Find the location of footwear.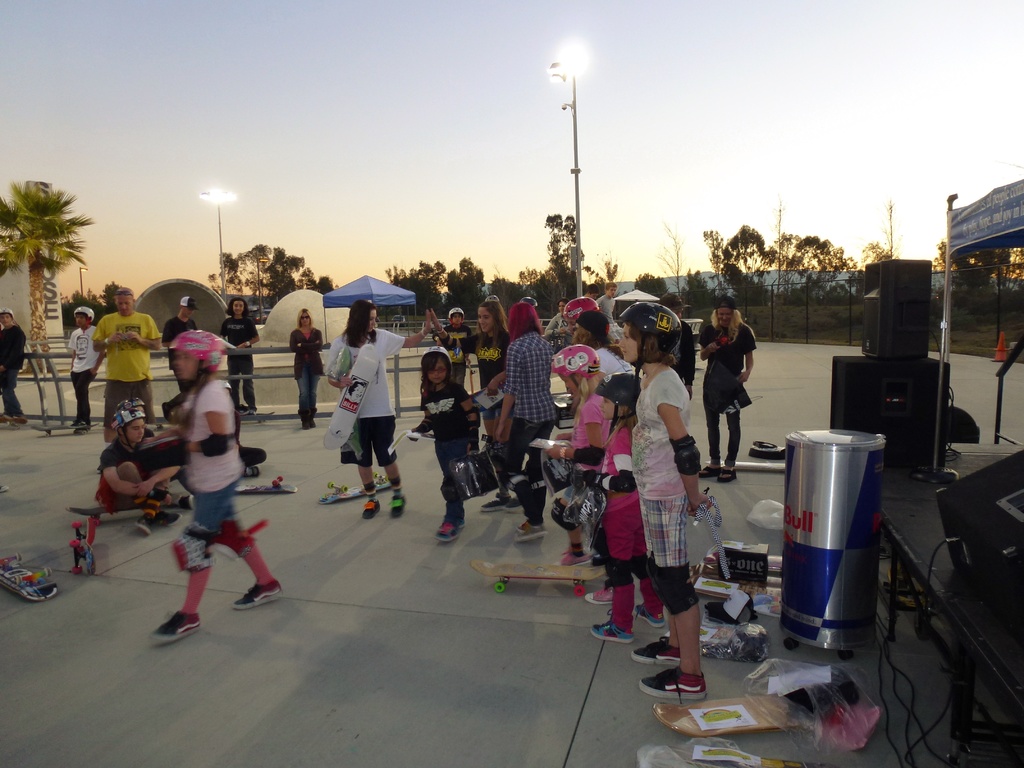
Location: locate(301, 407, 312, 431).
